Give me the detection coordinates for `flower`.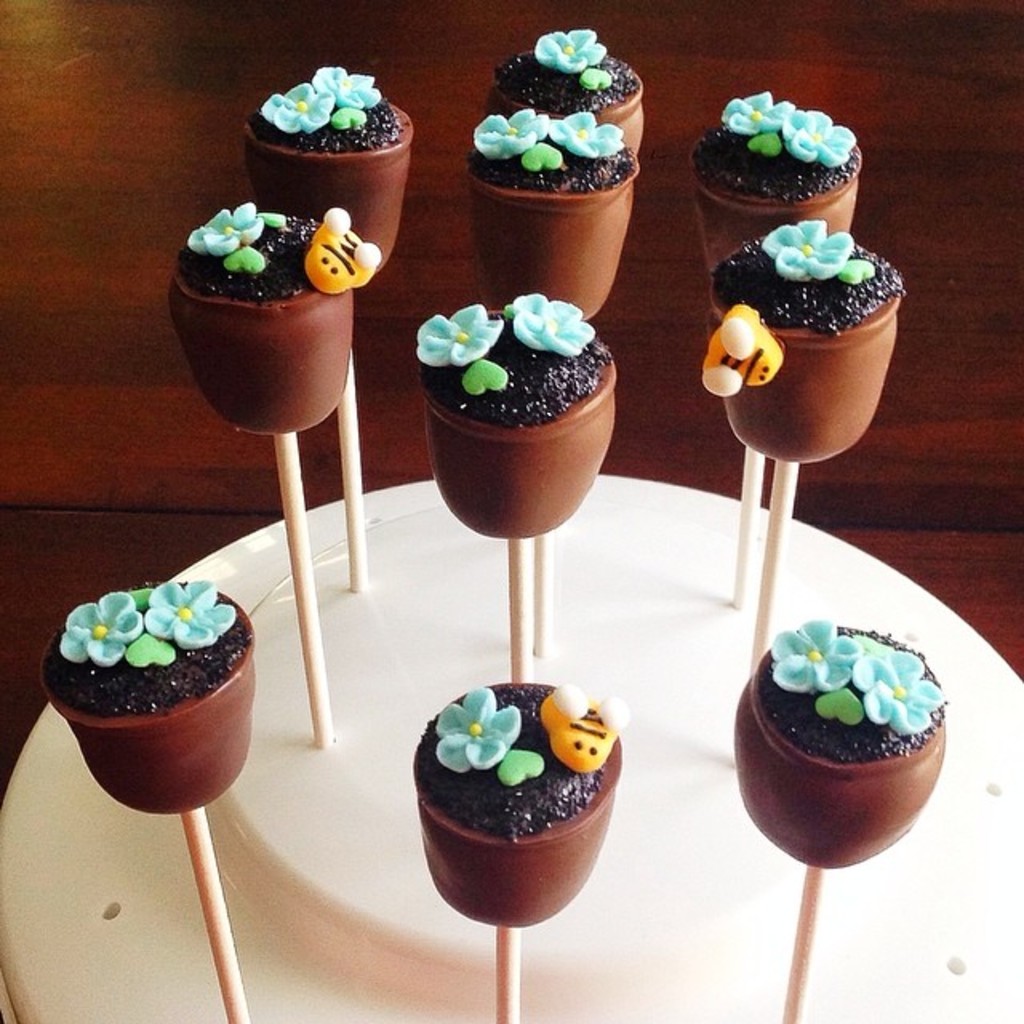
Rect(765, 610, 854, 688).
